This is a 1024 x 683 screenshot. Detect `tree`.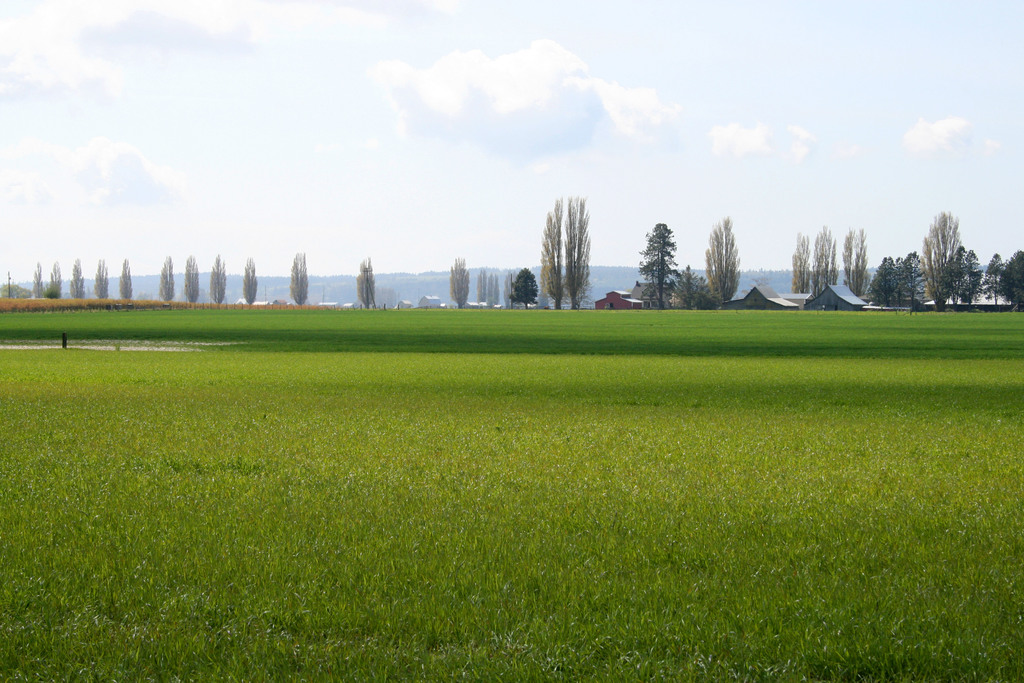
crop(118, 256, 135, 300).
